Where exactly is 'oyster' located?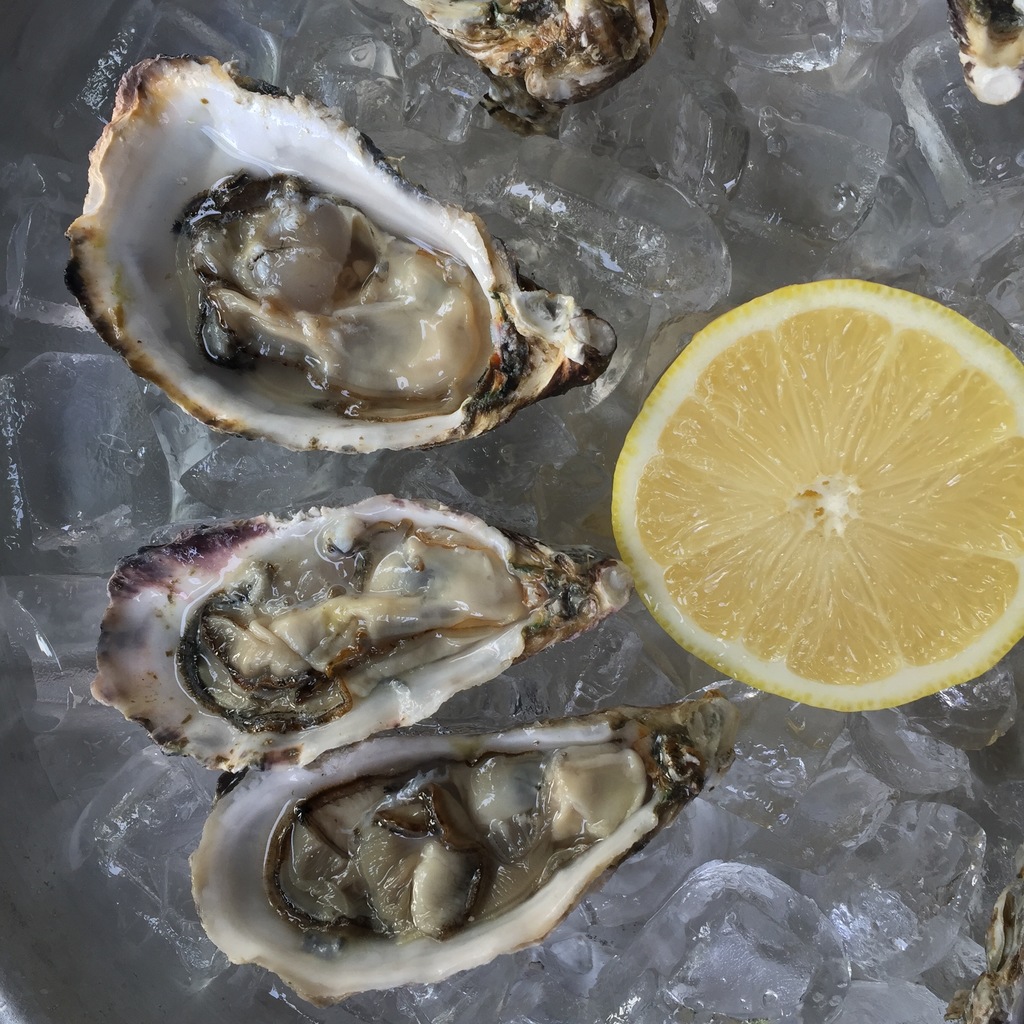
Its bounding box is locate(394, 0, 674, 140).
